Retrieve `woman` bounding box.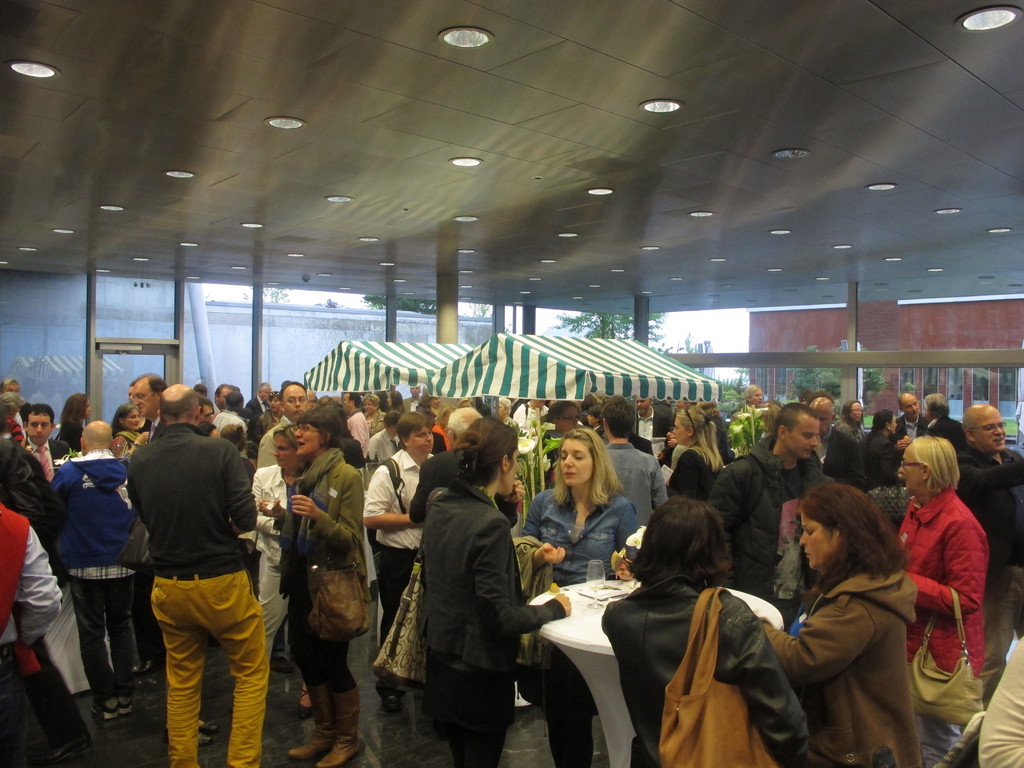
Bounding box: 518 426 642 764.
